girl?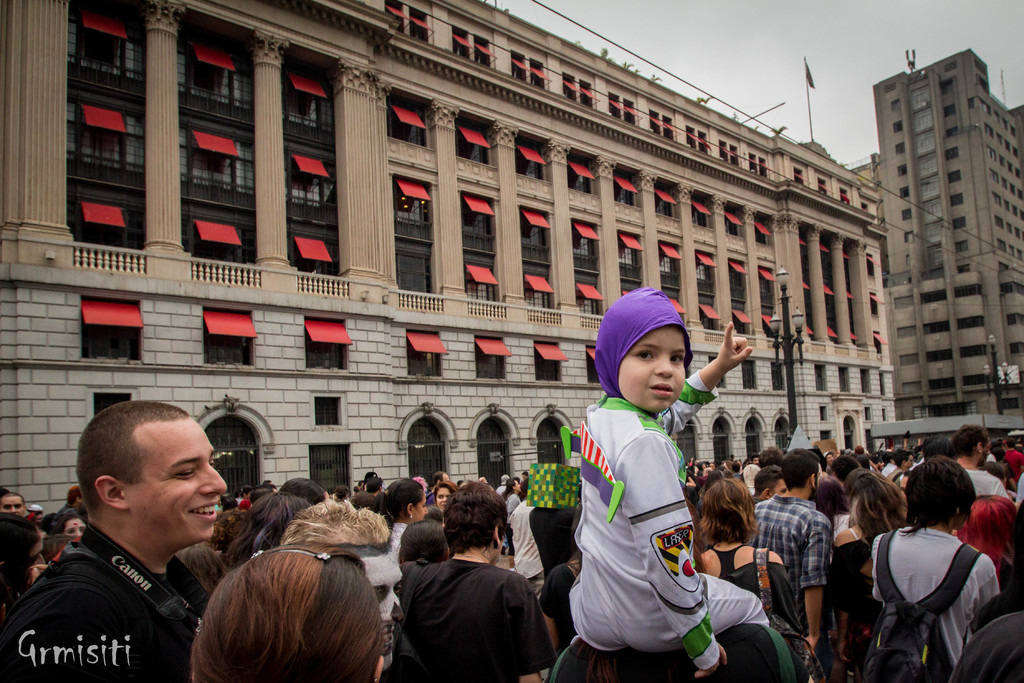
left=0, top=514, right=49, bottom=611
